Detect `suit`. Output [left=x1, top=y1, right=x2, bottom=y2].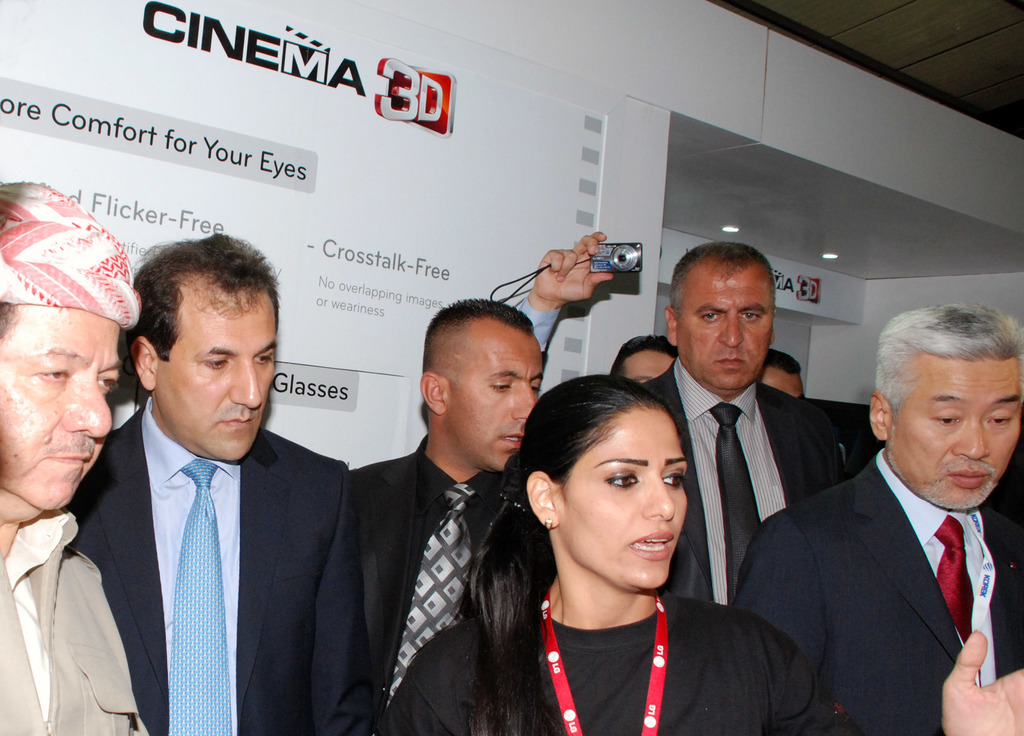
[left=732, top=460, right=1023, bottom=735].
